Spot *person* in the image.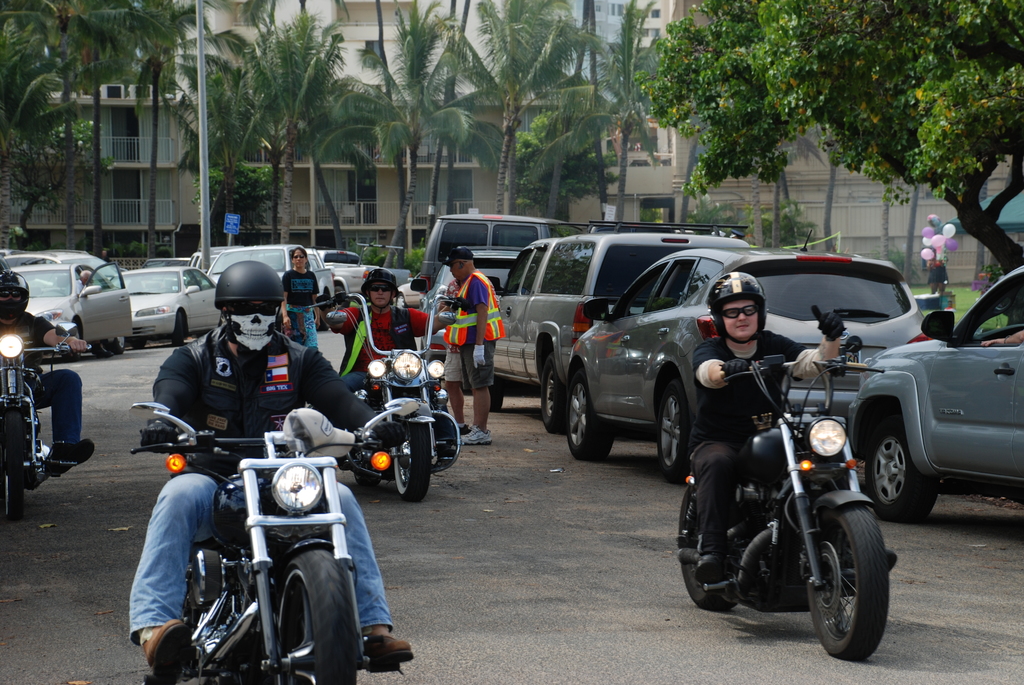
*person* found at 145, 279, 357, 646.
